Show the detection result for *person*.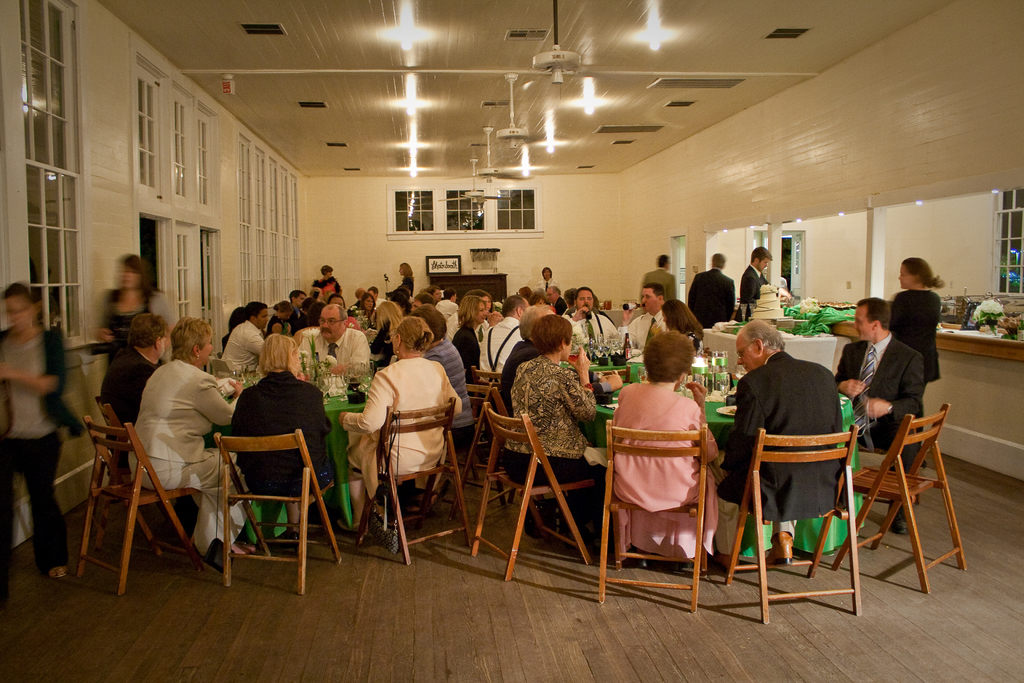
[394, 257, 415, 296].
